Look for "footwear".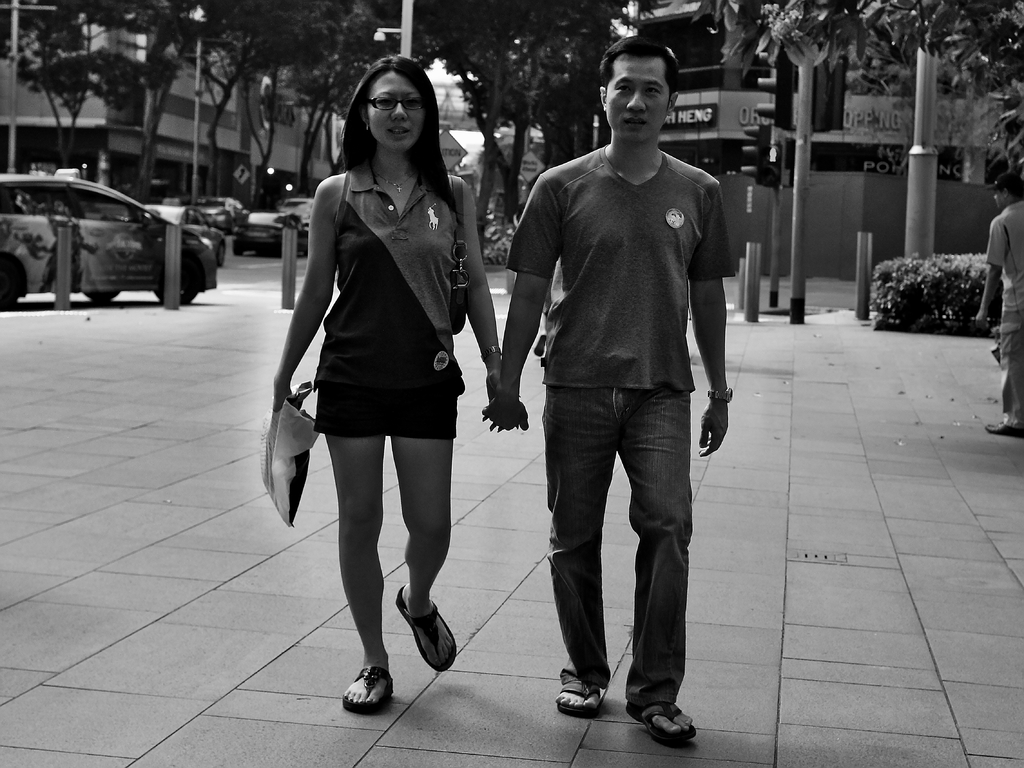
Found: Rect(986, 422, 1023, 438).
